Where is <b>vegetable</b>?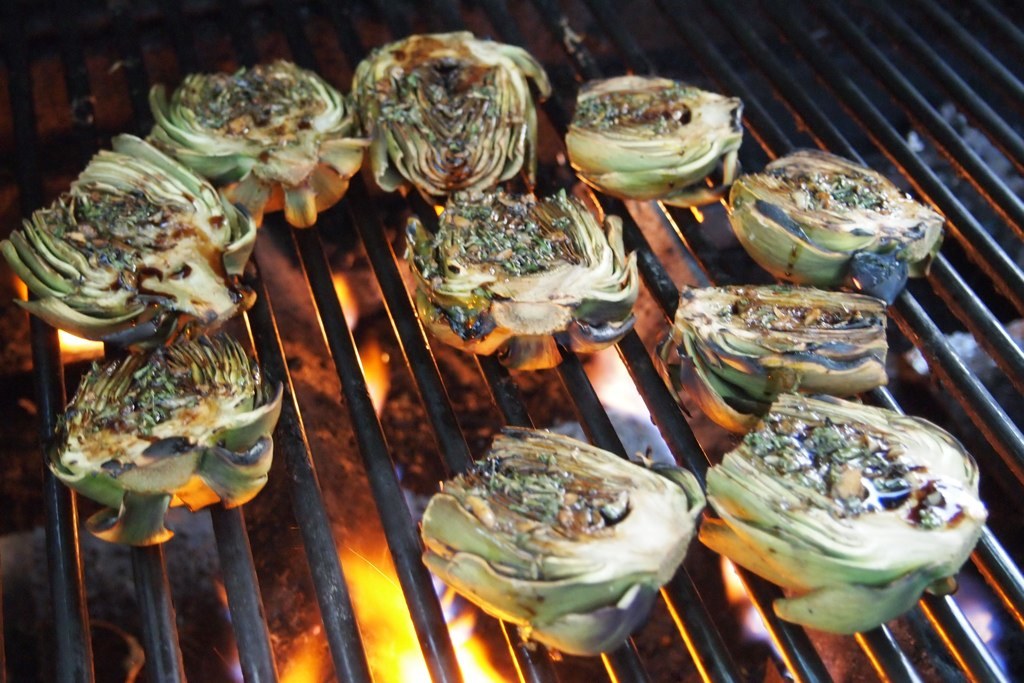
bbox=(725, 149, 945, 305).
